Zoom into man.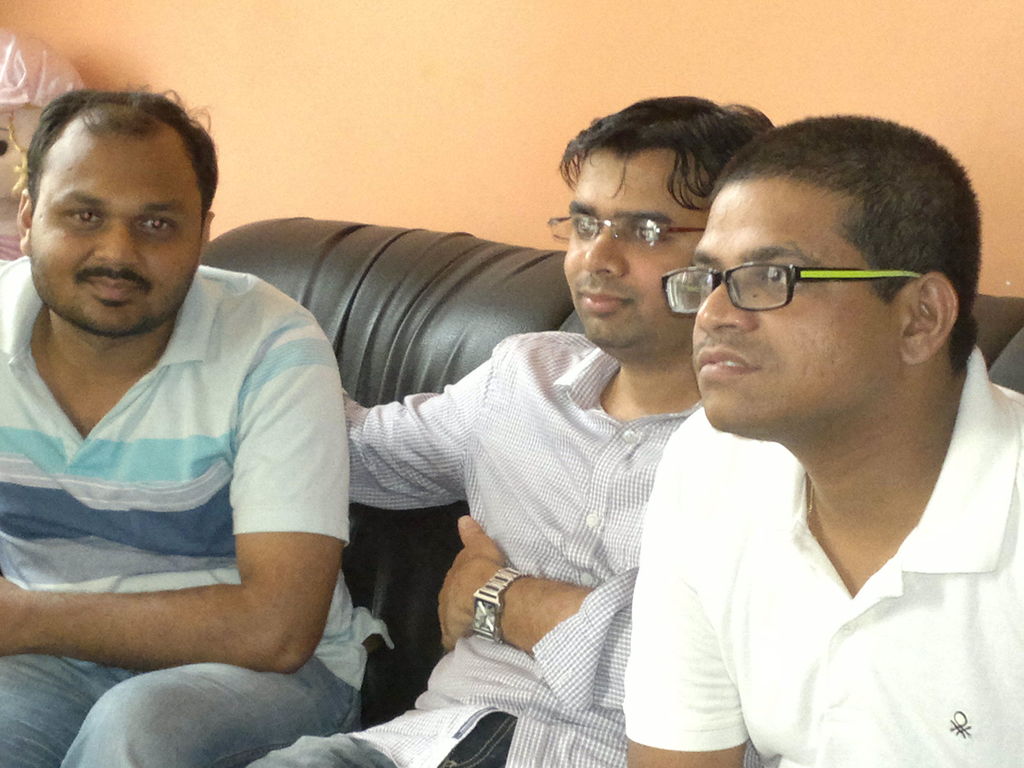
Zoom target: [x1=66, y1=87, x2=783, y2=765].
